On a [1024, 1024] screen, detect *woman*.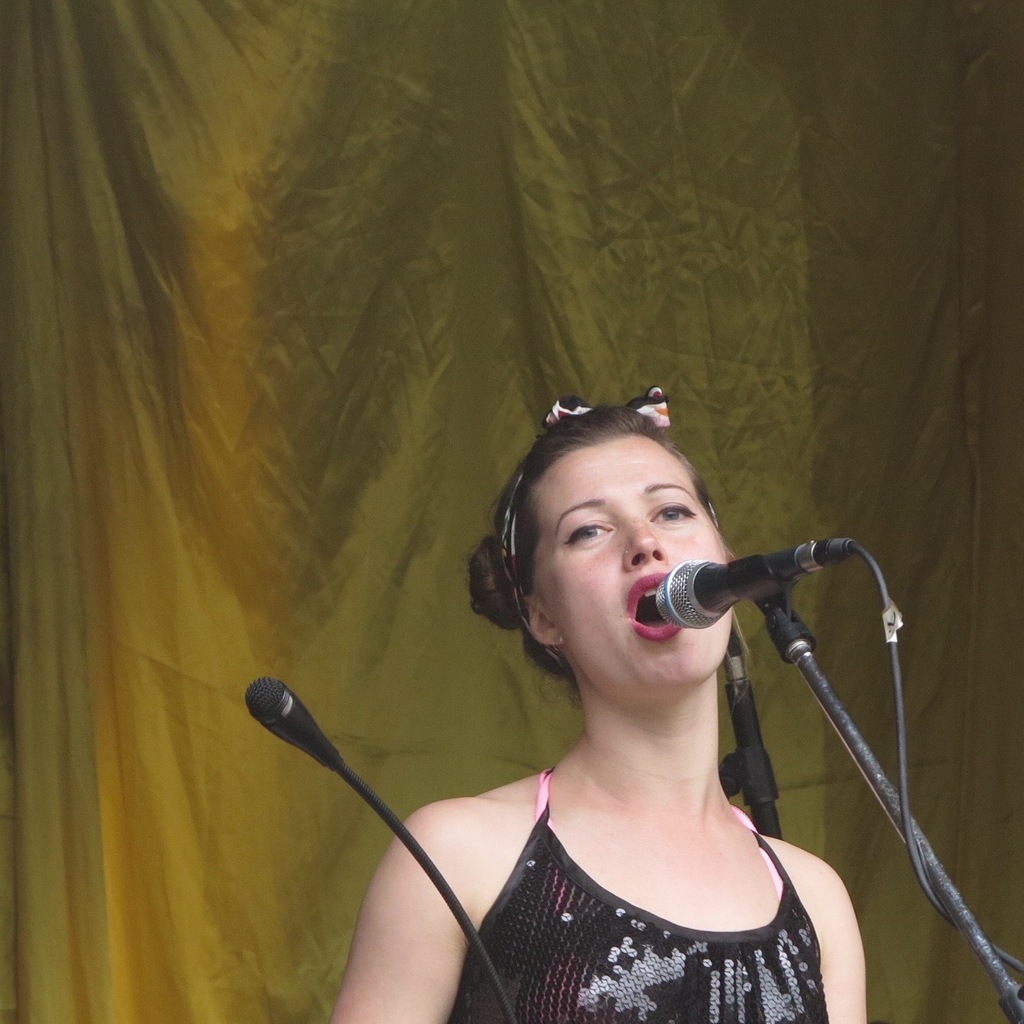
region(326, 382, 870, 1023).
